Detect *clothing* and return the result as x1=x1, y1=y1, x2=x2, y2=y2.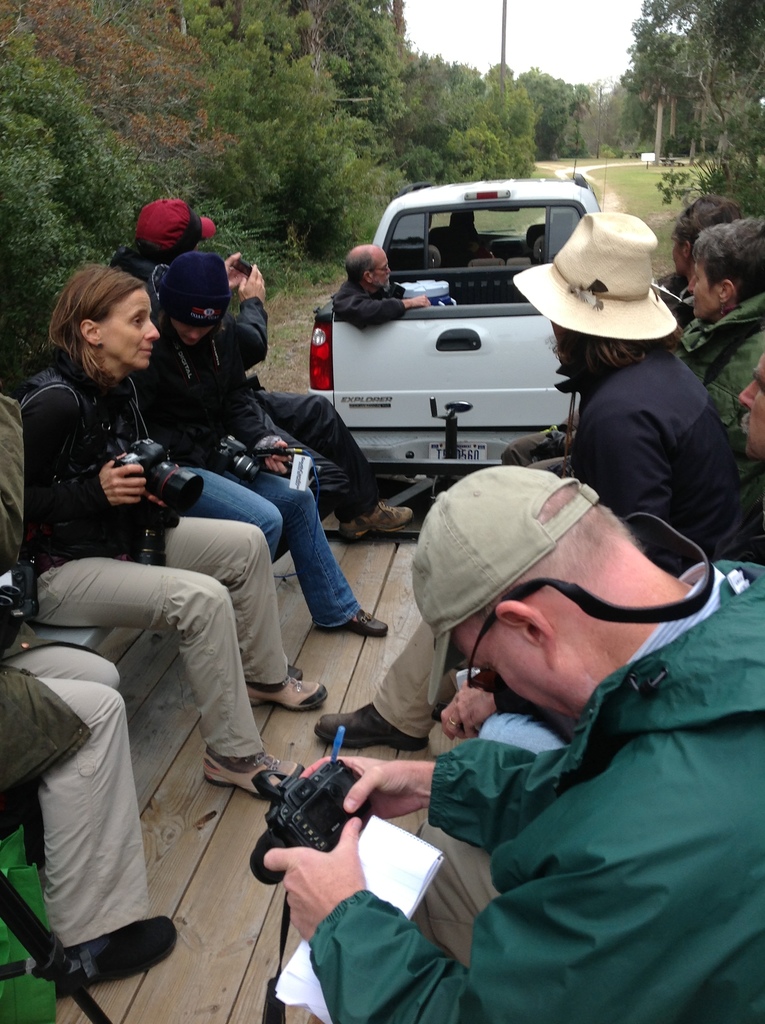
x1=505, y1=271, x2=703, y2=472.
